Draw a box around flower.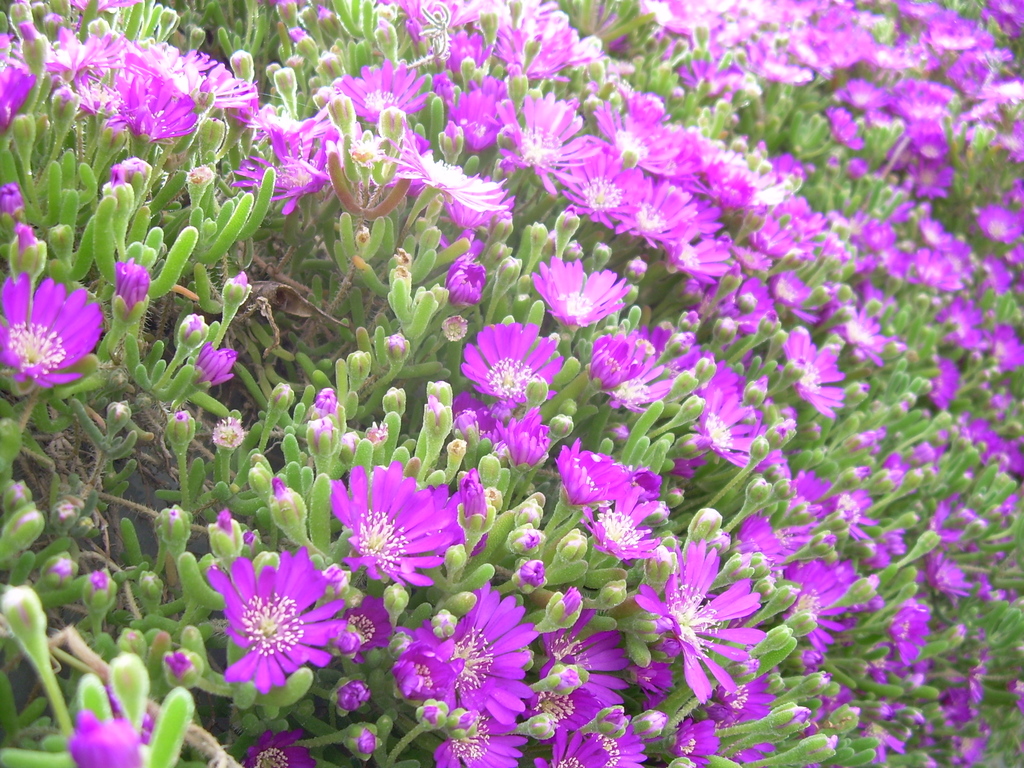
666, 715, 727, 757.
